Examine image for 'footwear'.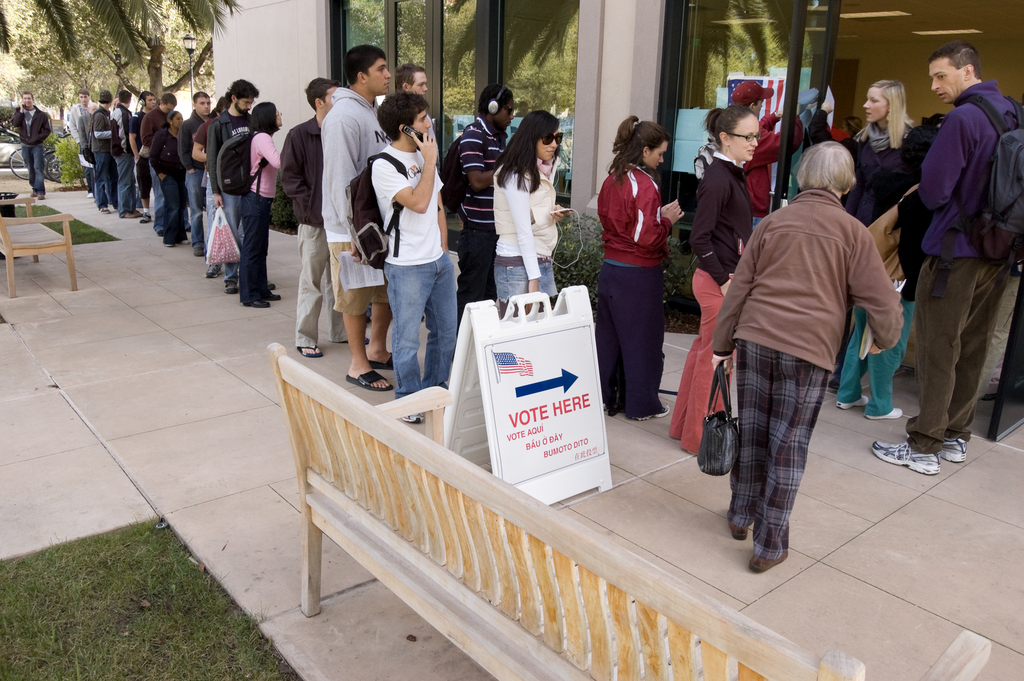
Examination result: 369 349 401 366.
